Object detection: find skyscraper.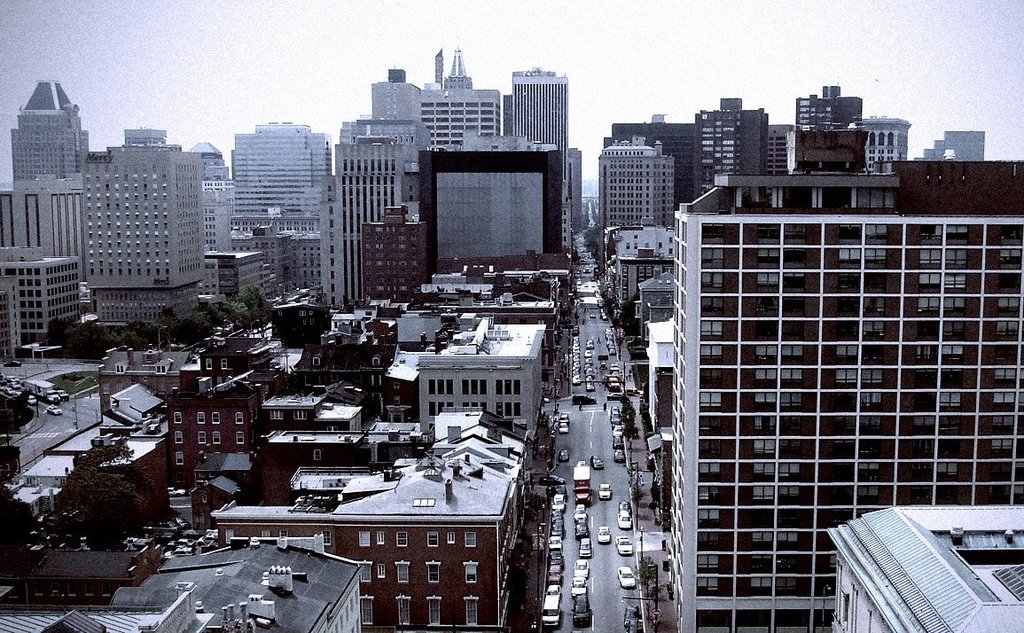
BBox(677, 171, 1016, 632).
